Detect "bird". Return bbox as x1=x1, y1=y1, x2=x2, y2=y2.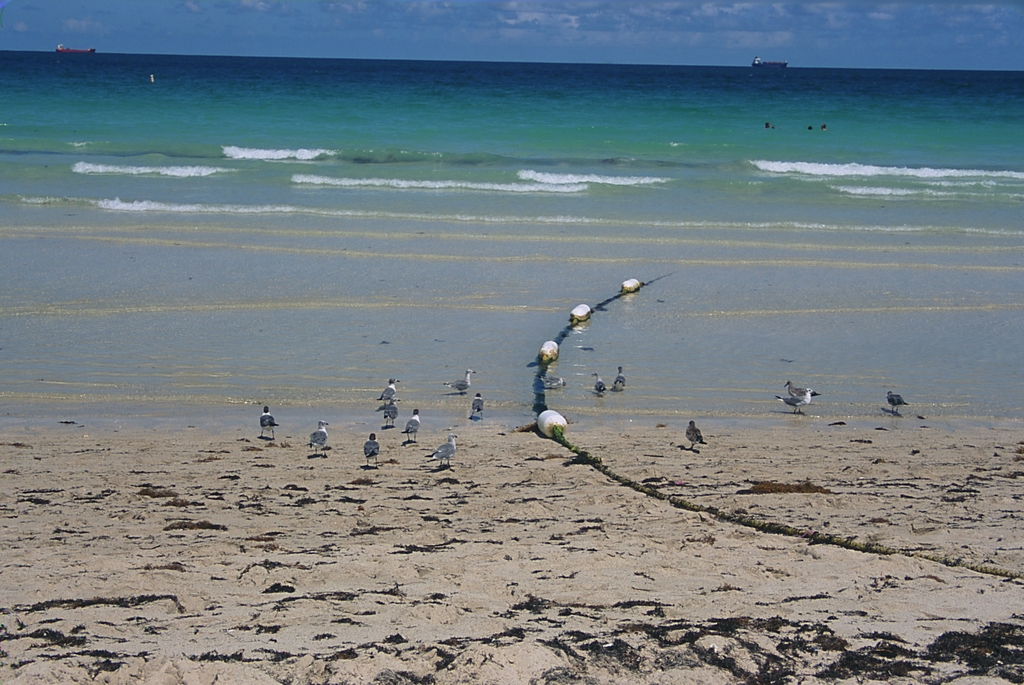
x1=307, y1=417, x2=330, y2=457.
